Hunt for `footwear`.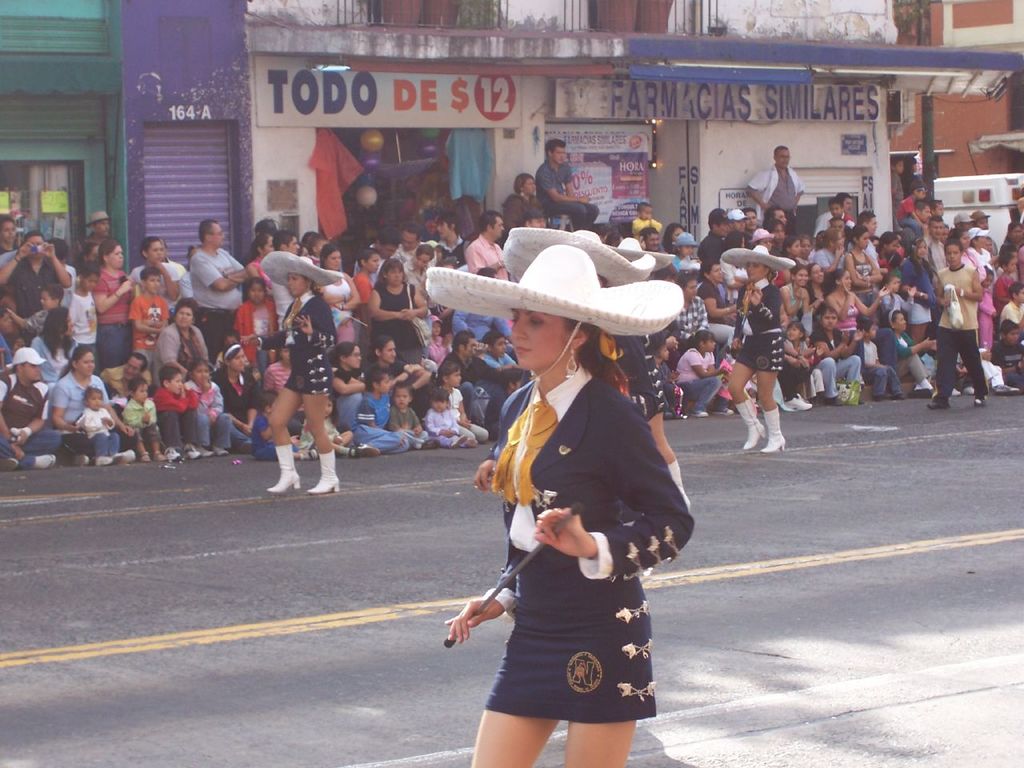
Hunted down at {"left": 122, "top": 446, "right": 134, "bottom": 462}.
